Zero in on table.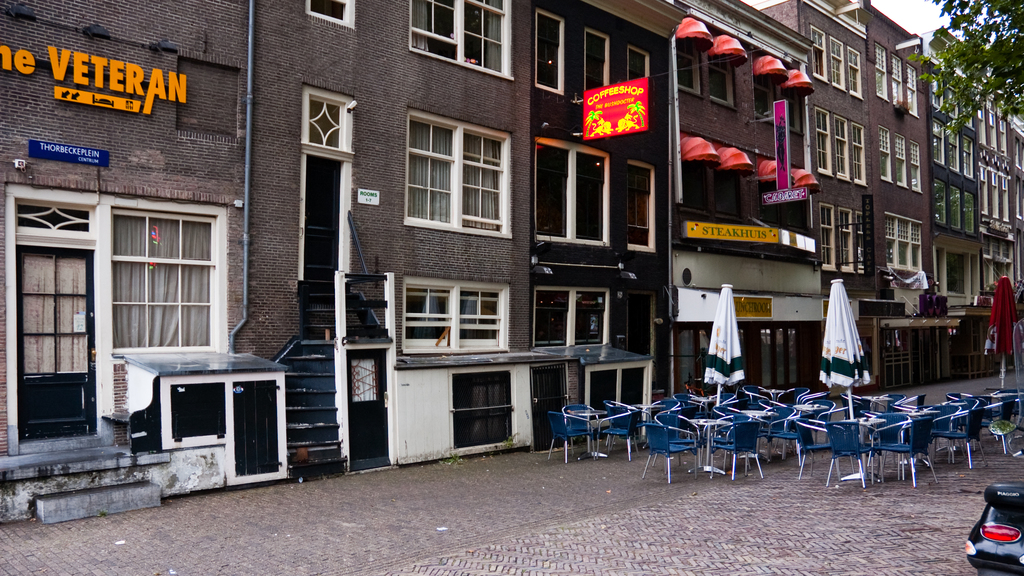
Zeroed in: {"x1": 936, "y1": 401, "x2": 963, "y2": 456}.
